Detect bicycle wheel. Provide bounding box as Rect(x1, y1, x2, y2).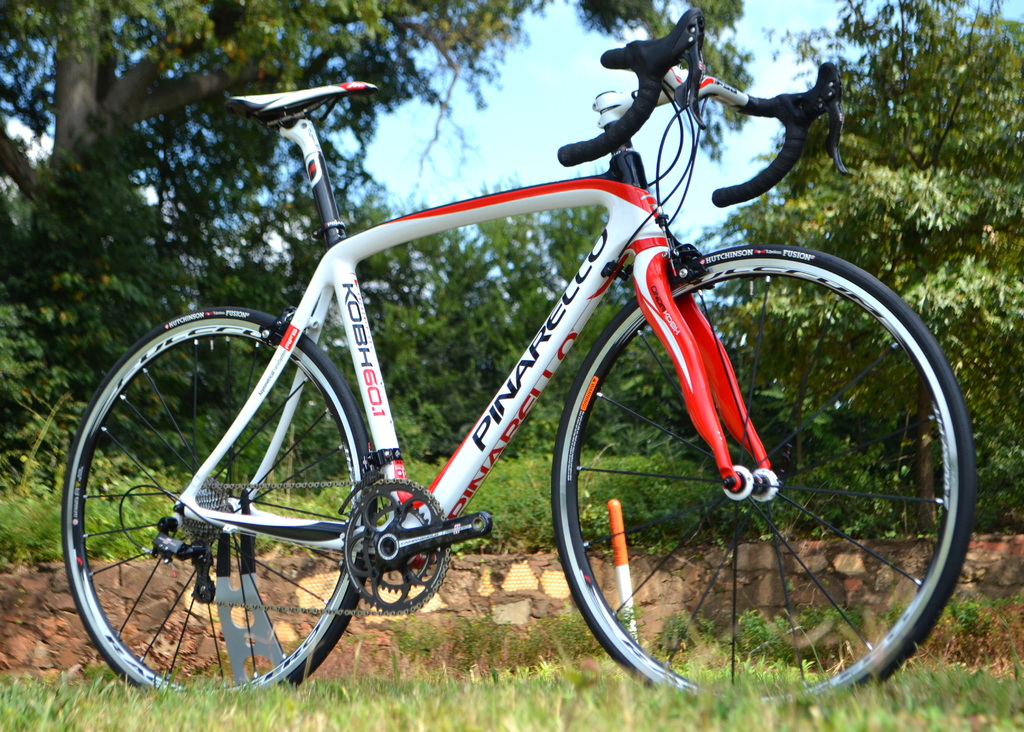
Rect(551, 247, 968, 713).
